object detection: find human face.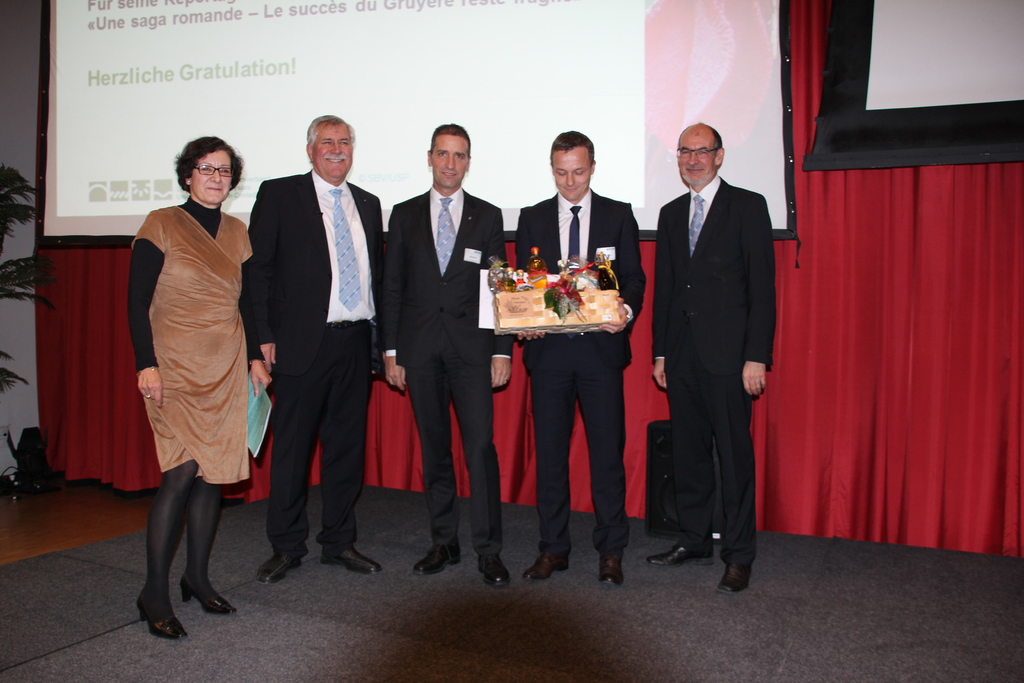
{"x1": 431, "y1": 130, "x2": 468, "y2": 181}.
